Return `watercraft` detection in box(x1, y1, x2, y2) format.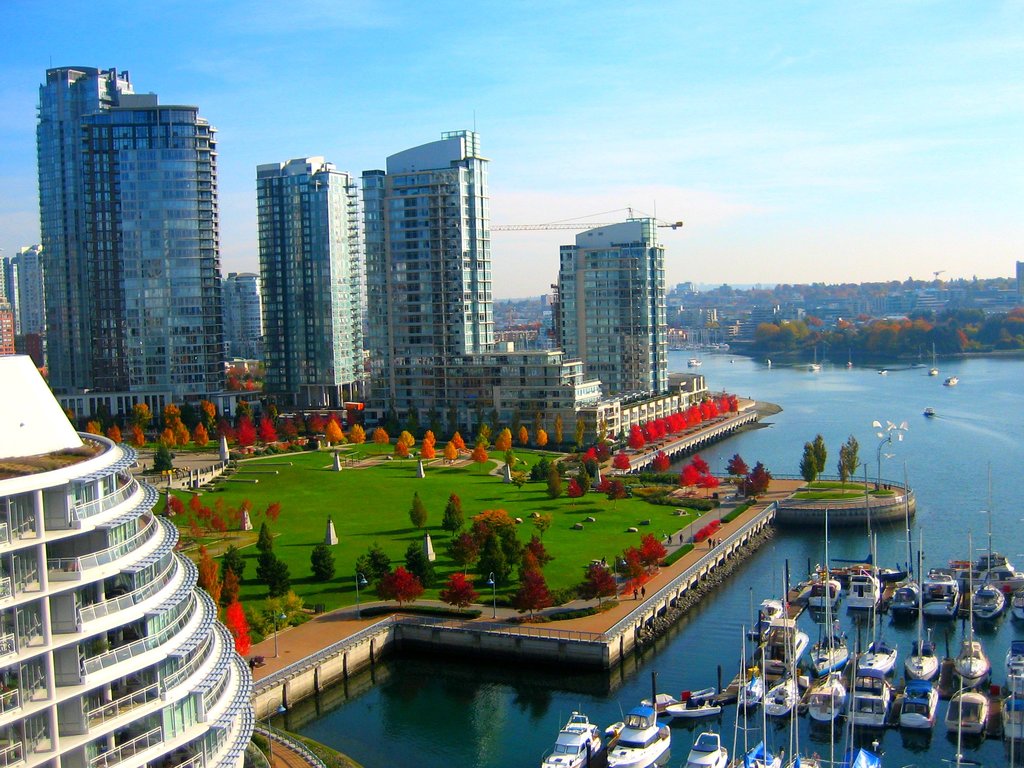
box(1011, 593, 1021, 619).
